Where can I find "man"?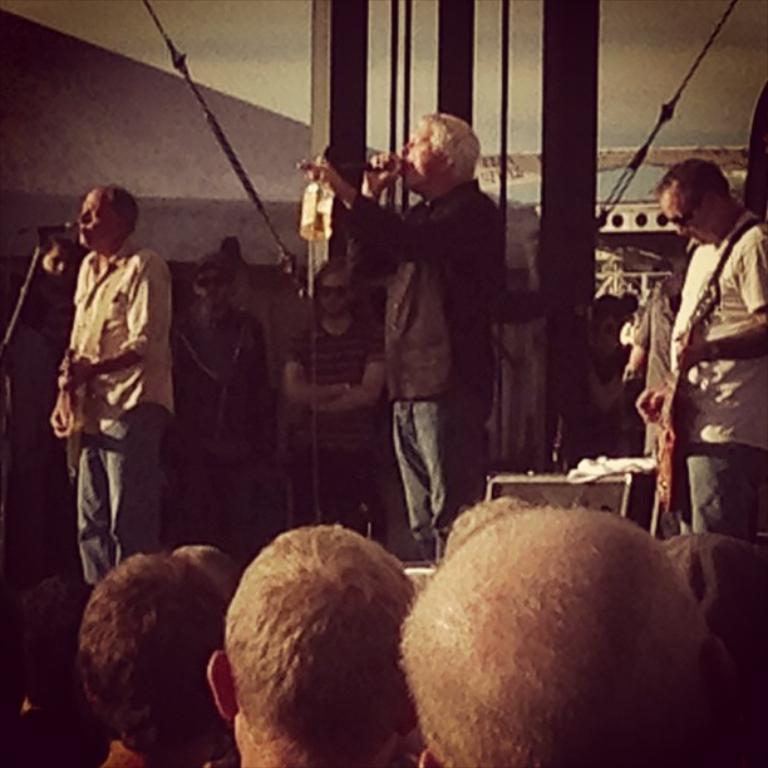
You can find it at <region>46, 179, 203, 625</region>.
